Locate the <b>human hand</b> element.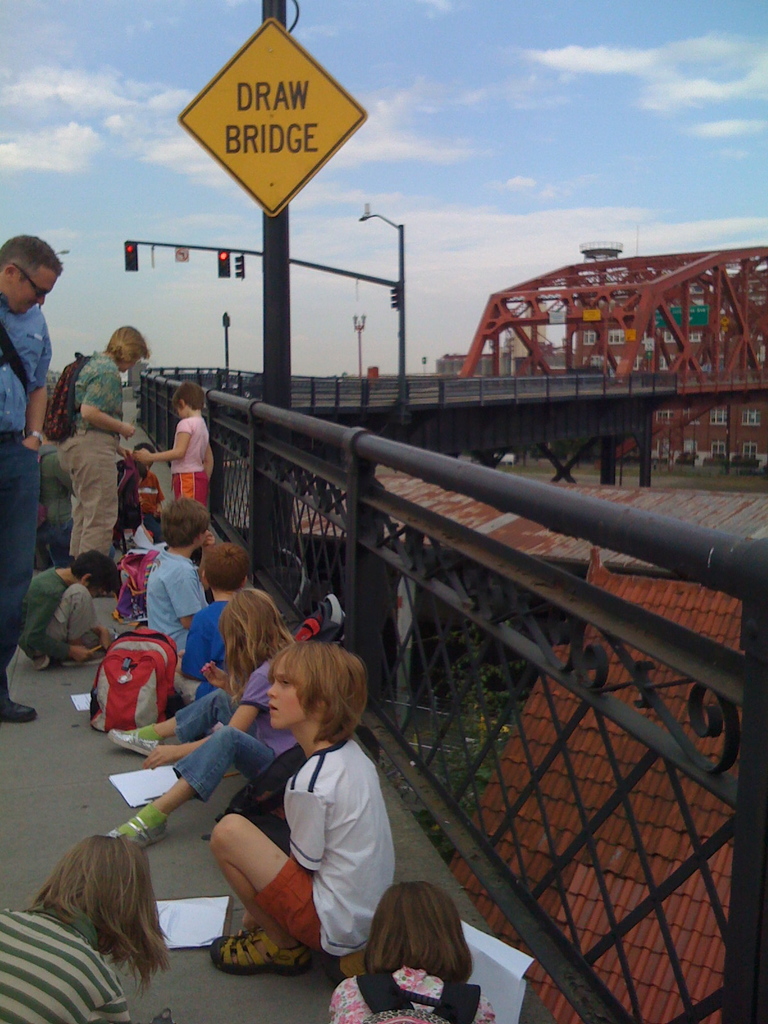
Element bbox: bbox=(133, 448, 154, 467).
